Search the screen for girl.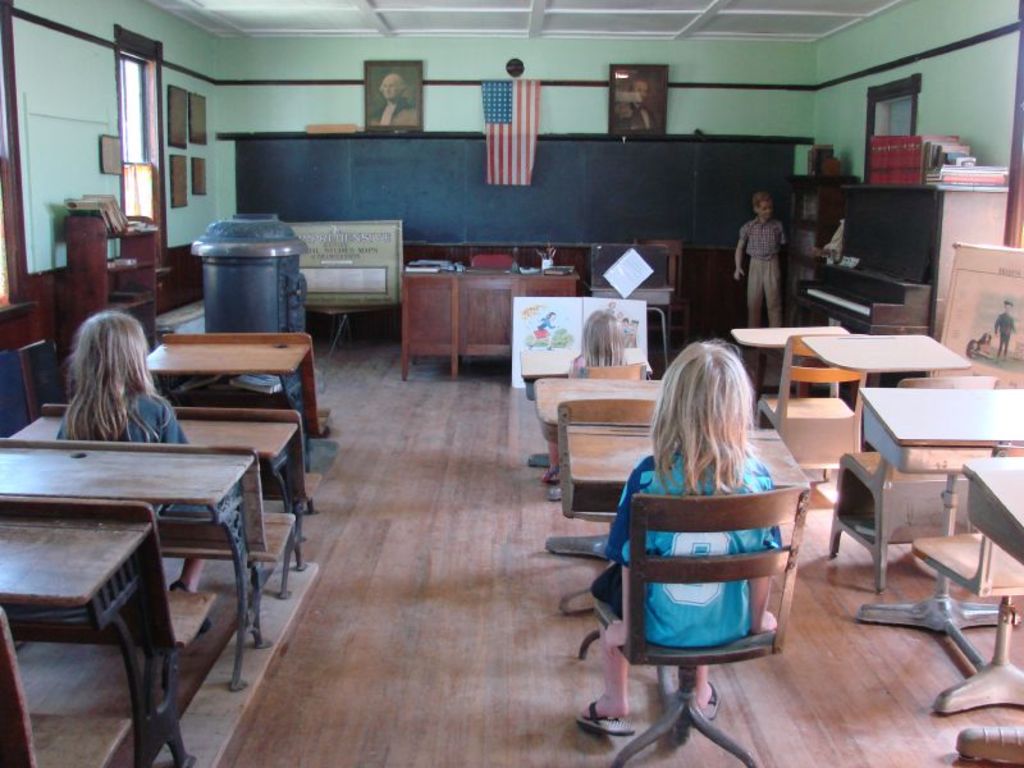
Found at x1=52, y1=310, x2=209, y2=630.
